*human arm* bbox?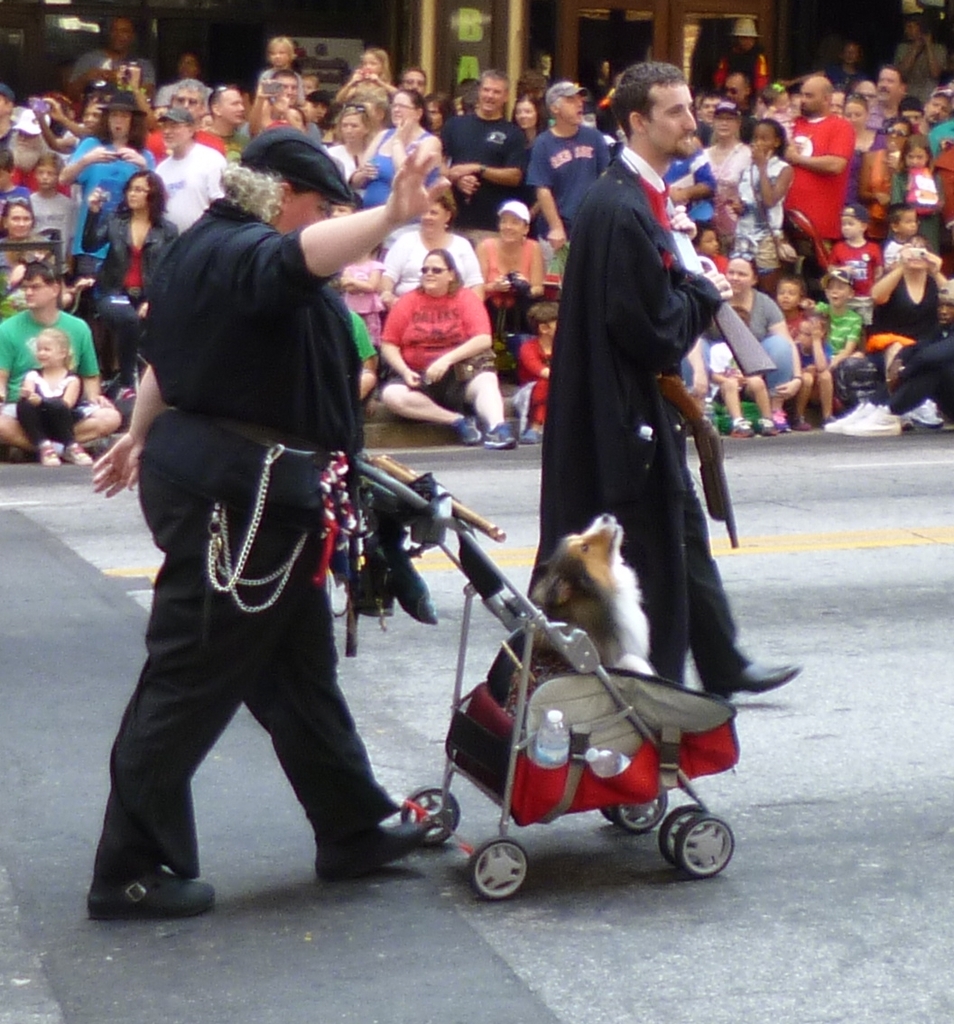
box(374, 291, 420, 393)
